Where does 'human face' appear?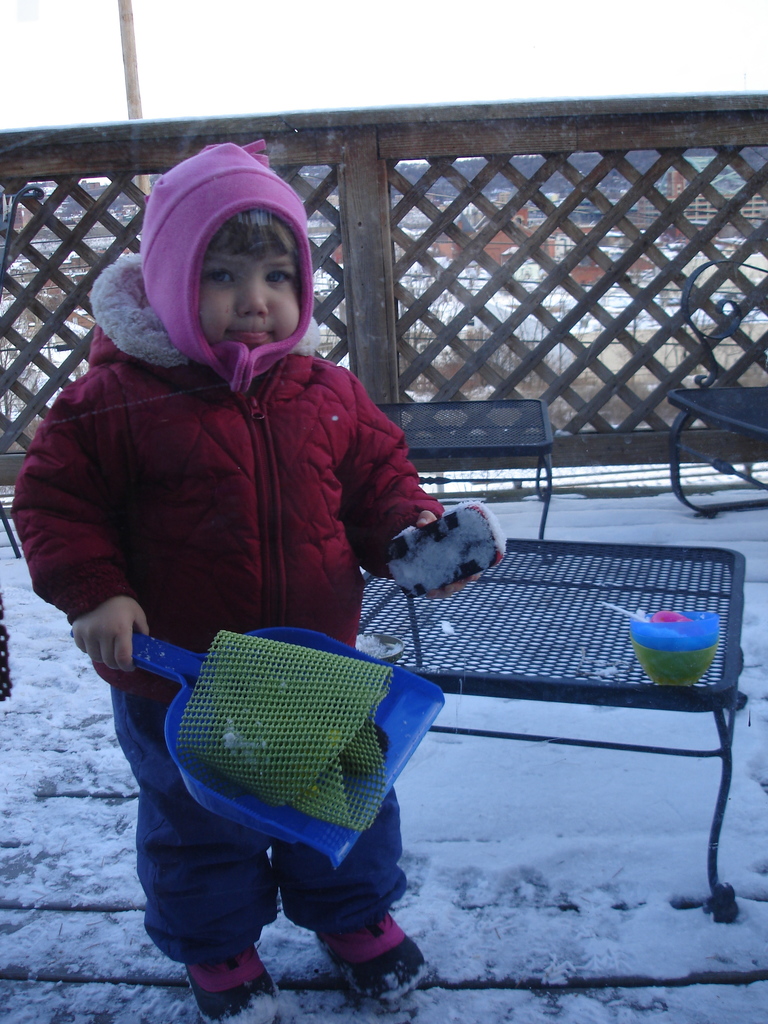
Appears at box(198, 232, 303, 350).
